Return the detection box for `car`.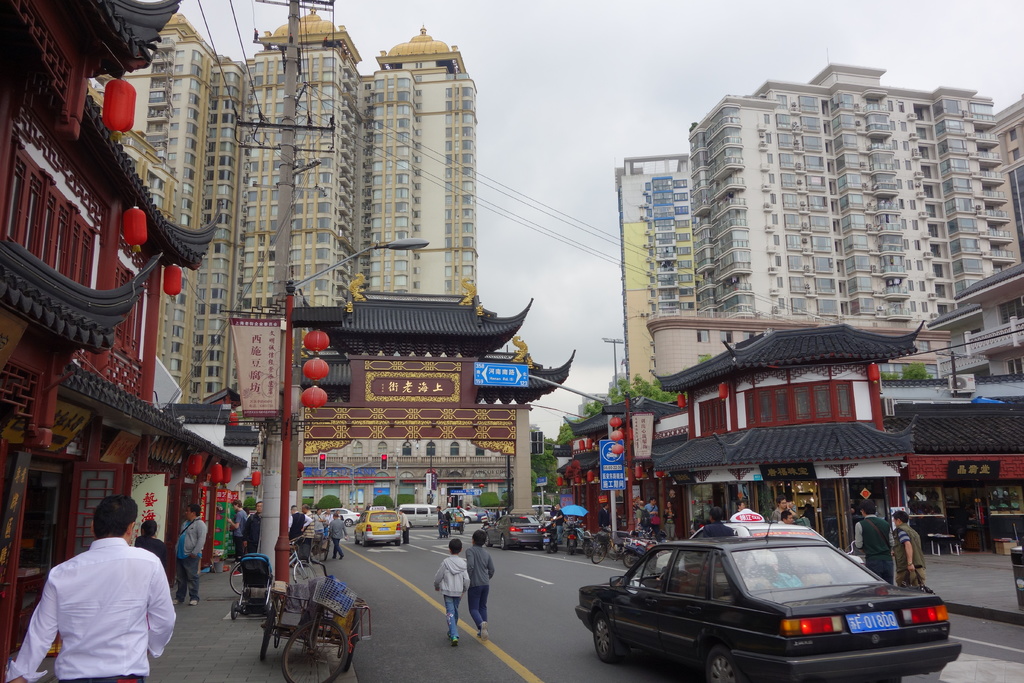
(x1=354, y1=506, x2=400, y2=548).
